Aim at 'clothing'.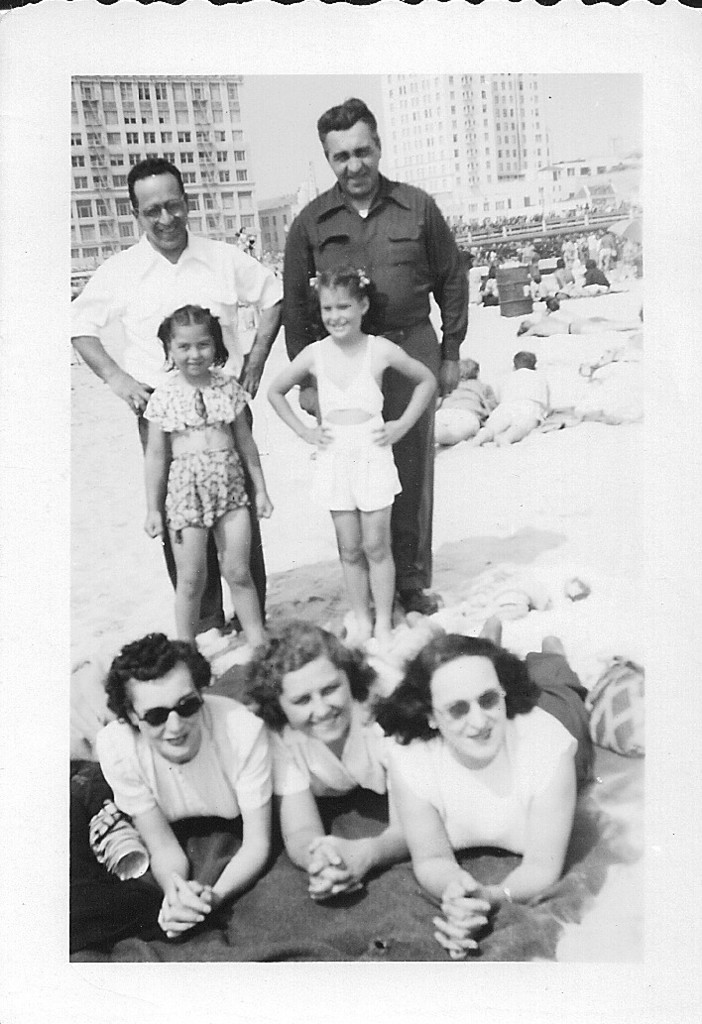
Aimed at 301, 338, 411, 515.
